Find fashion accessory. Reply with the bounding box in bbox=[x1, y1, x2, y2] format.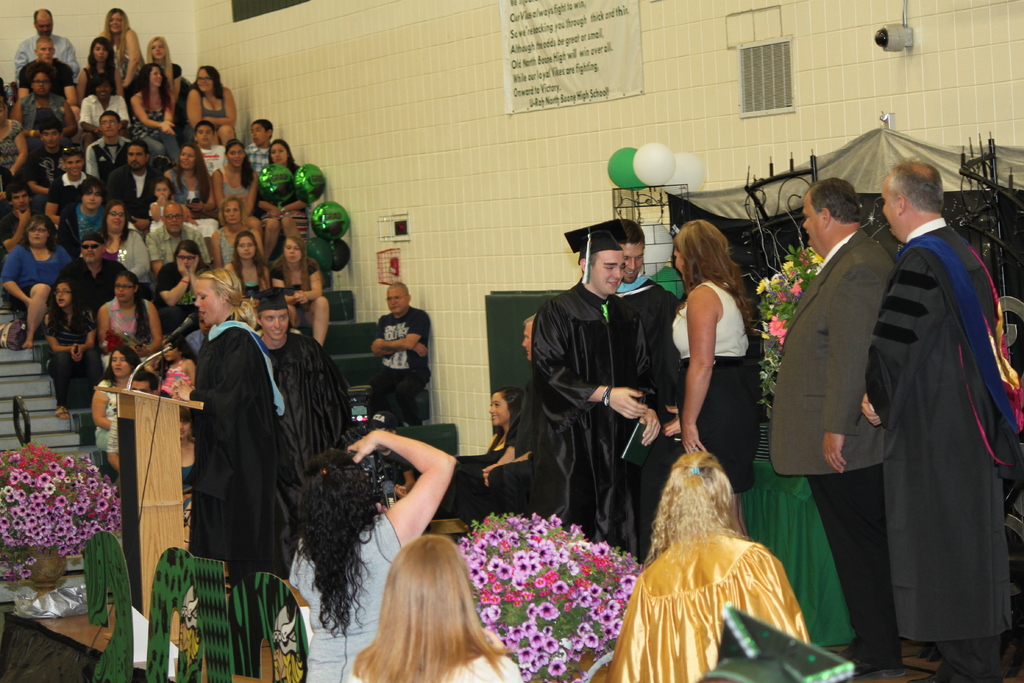
bbox=[687, 464, 702, 477].
